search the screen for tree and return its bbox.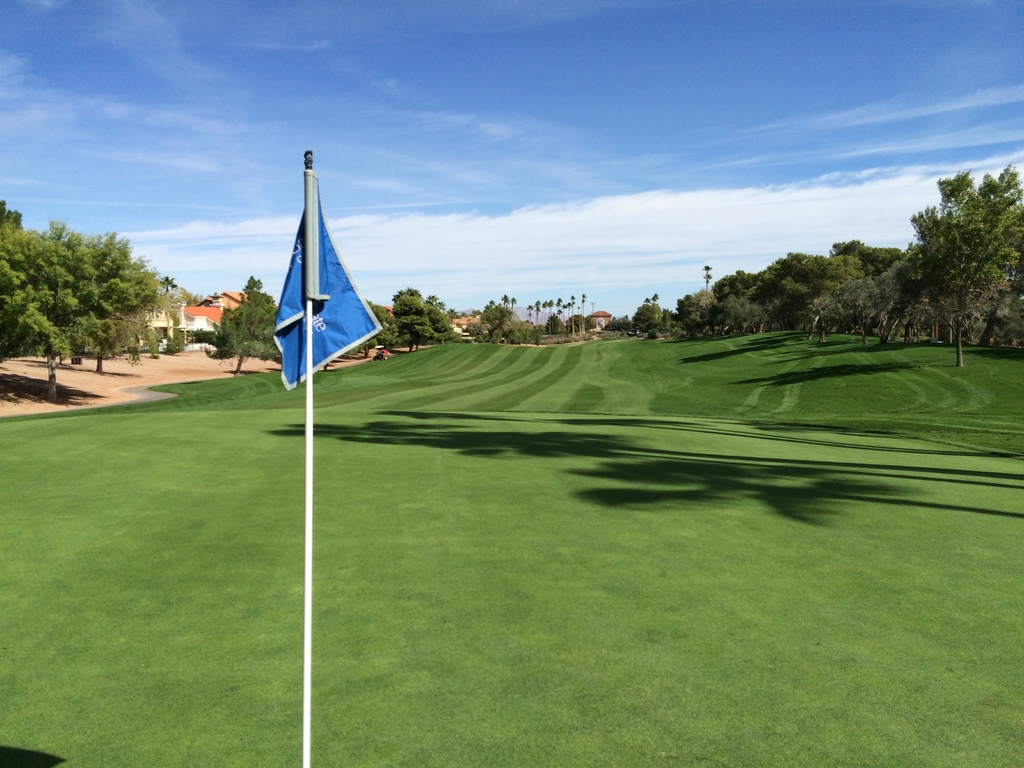
Found: 700/273/714/286.
